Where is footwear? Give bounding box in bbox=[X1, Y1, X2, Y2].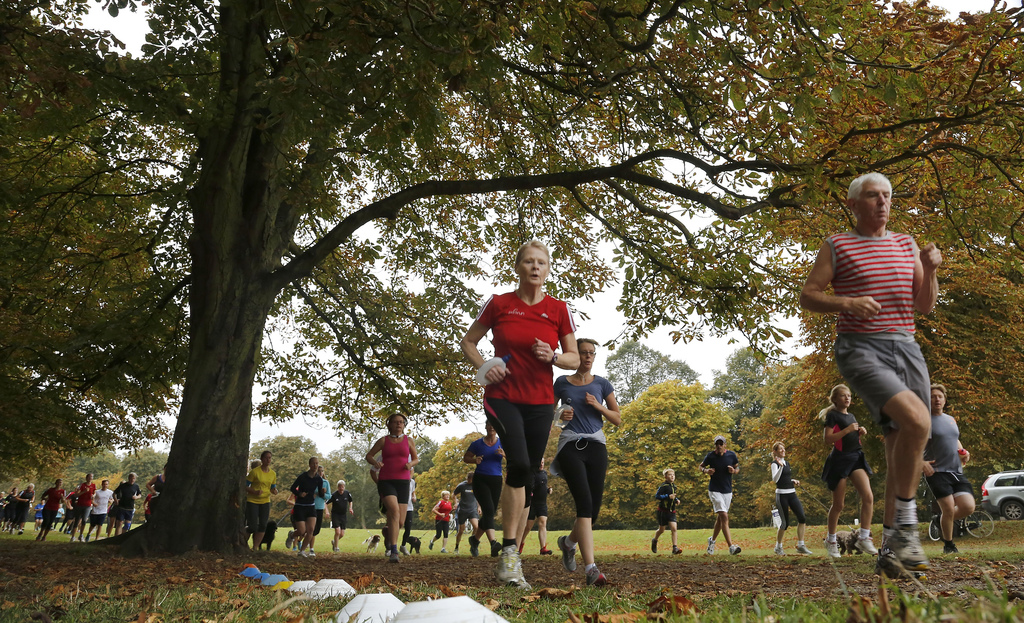
bbox=[83, 535, 92, 544].
